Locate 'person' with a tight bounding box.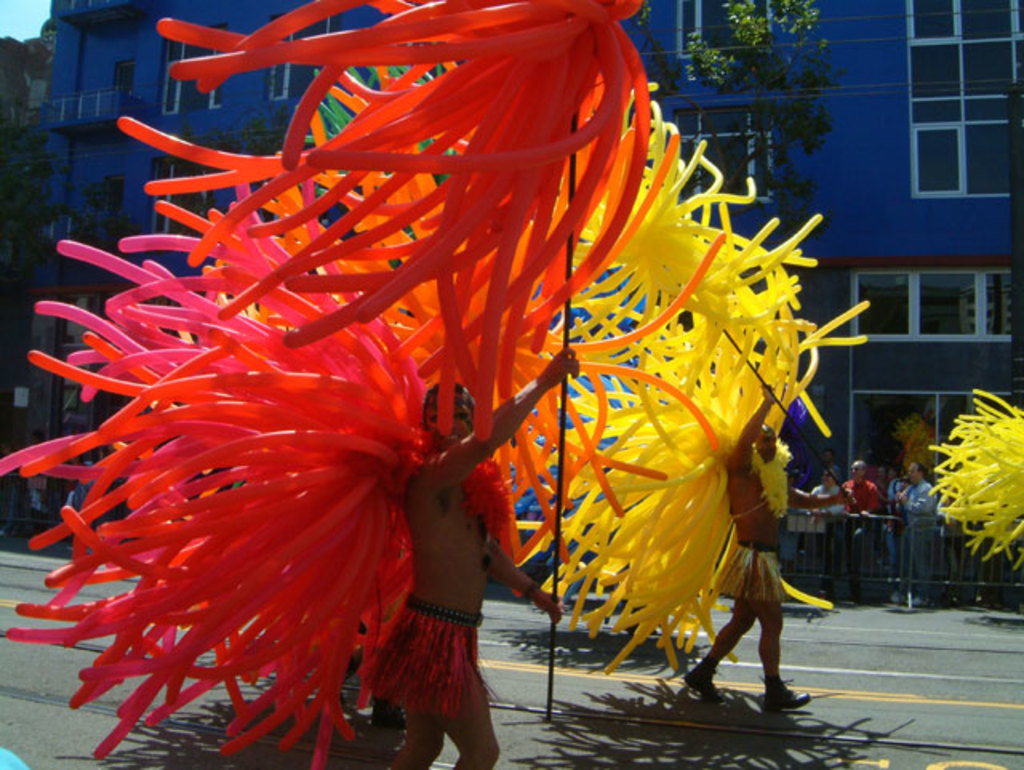
detection(886, 461, 912, 596).
